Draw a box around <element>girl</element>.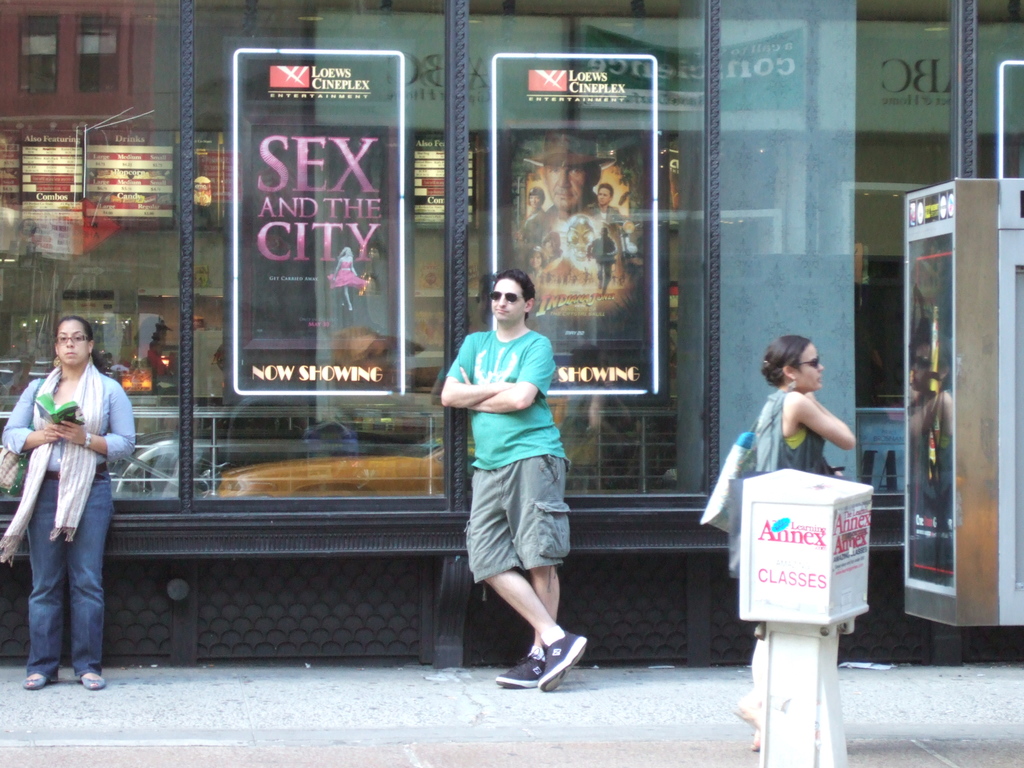
l=4, t=318, r=140, b=688.
